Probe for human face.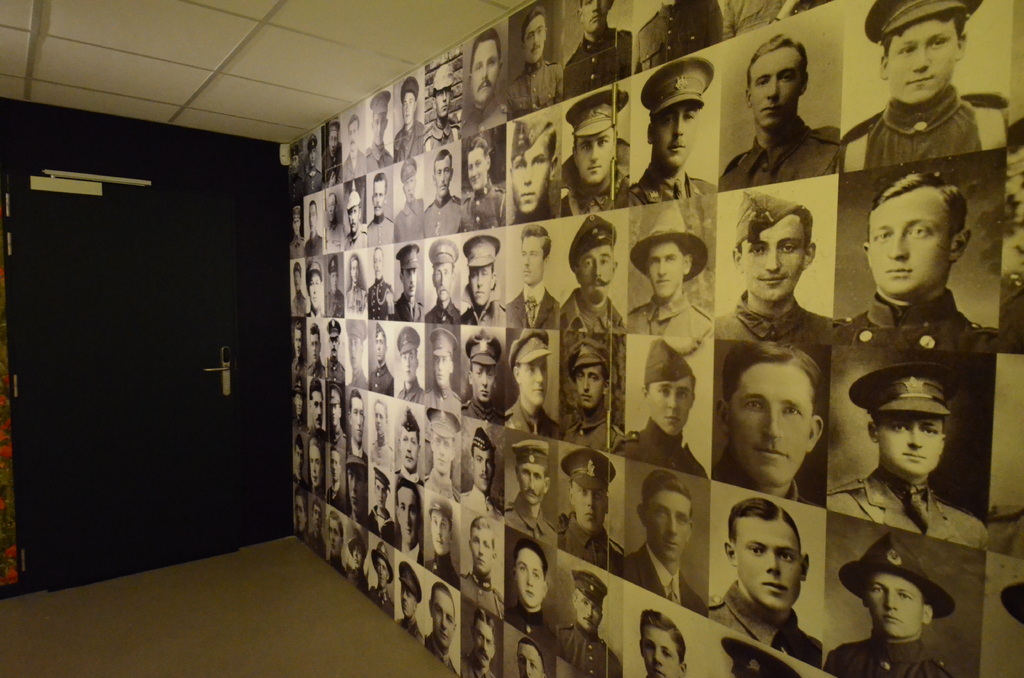
Probe result: <box>741,218,805,300</box>.
